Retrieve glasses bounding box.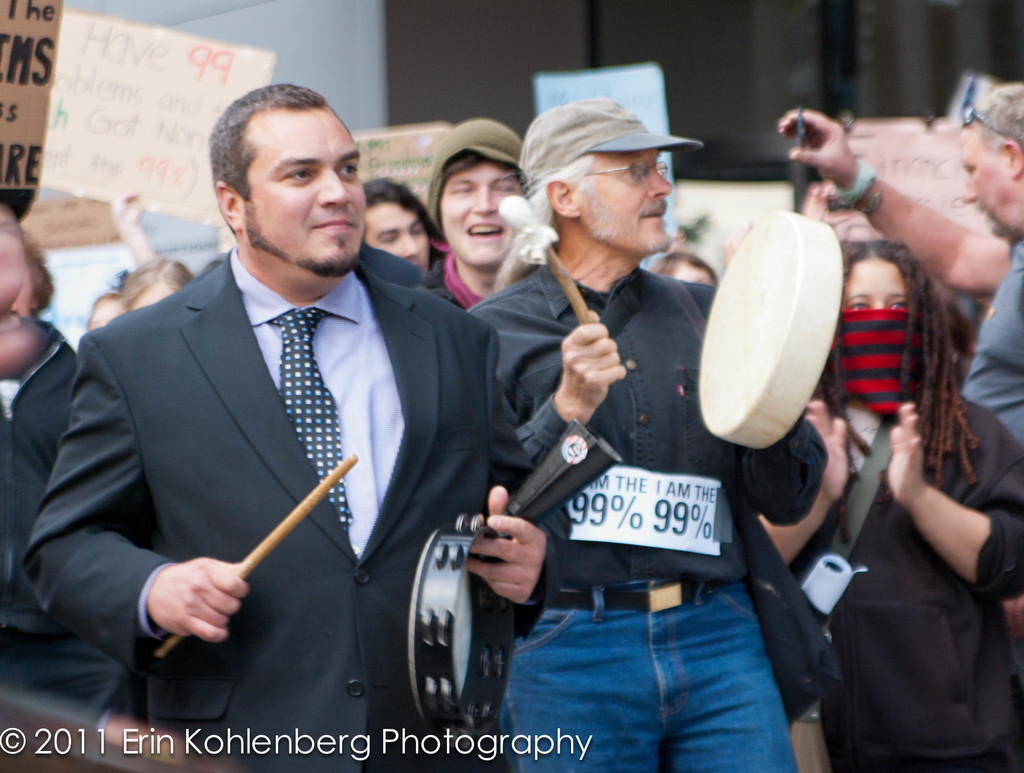
Bounding box: (579, 162, 671, 186).
